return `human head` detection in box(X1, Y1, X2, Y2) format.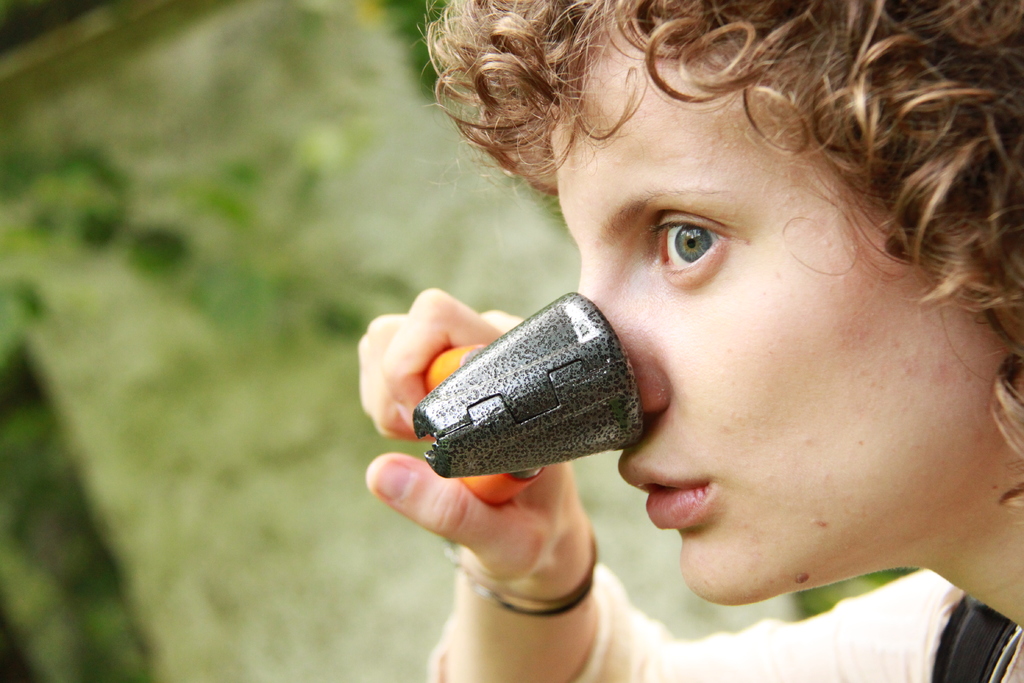
box(468, 0, 1023, 604).
